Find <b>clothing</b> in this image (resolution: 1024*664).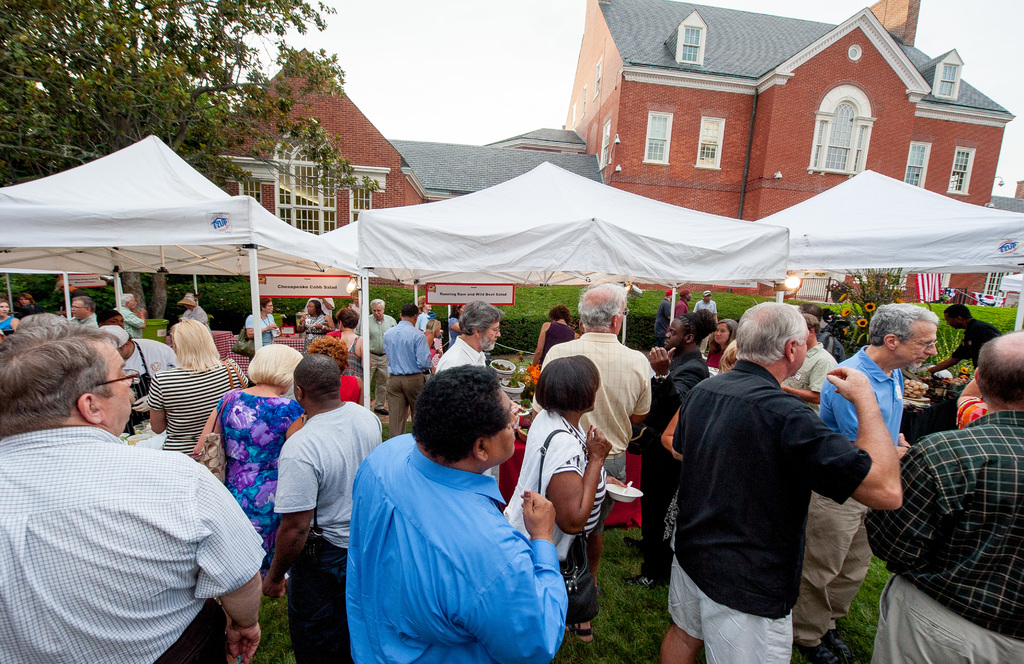
rect(544, 328, 660, 603).
